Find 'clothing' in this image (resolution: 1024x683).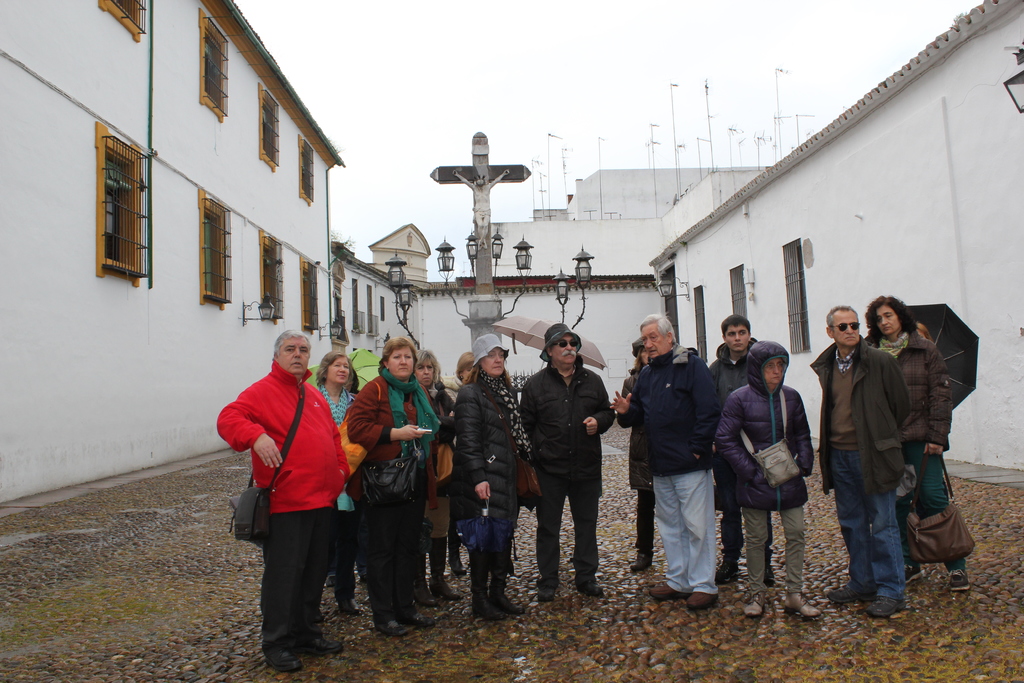
<bbox>708, 340, 760, 408</bbox>.
